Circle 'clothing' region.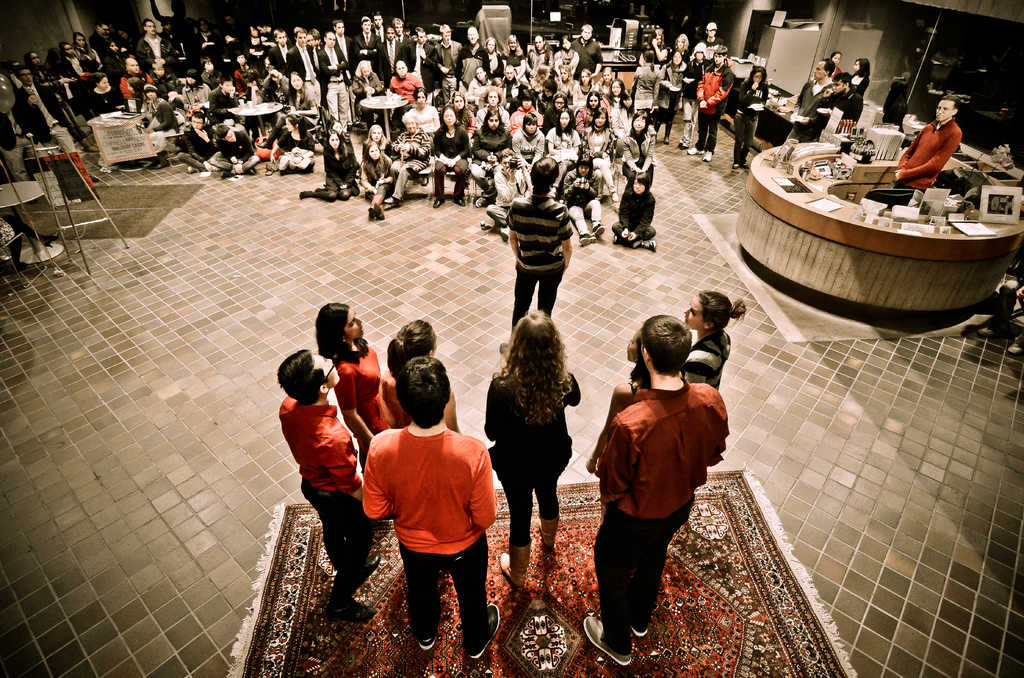
Region: region(361, 405, 490, 625).
